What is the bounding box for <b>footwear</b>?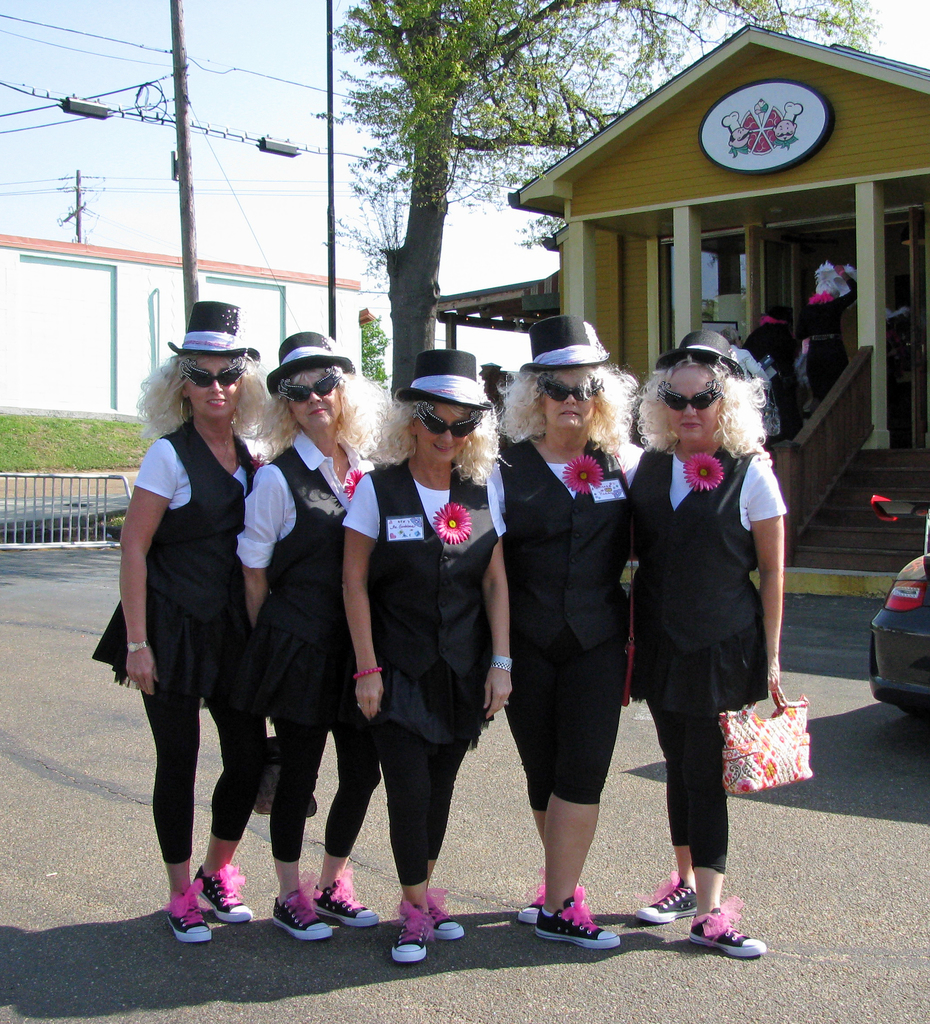
box(314, 875, 386, 931).
